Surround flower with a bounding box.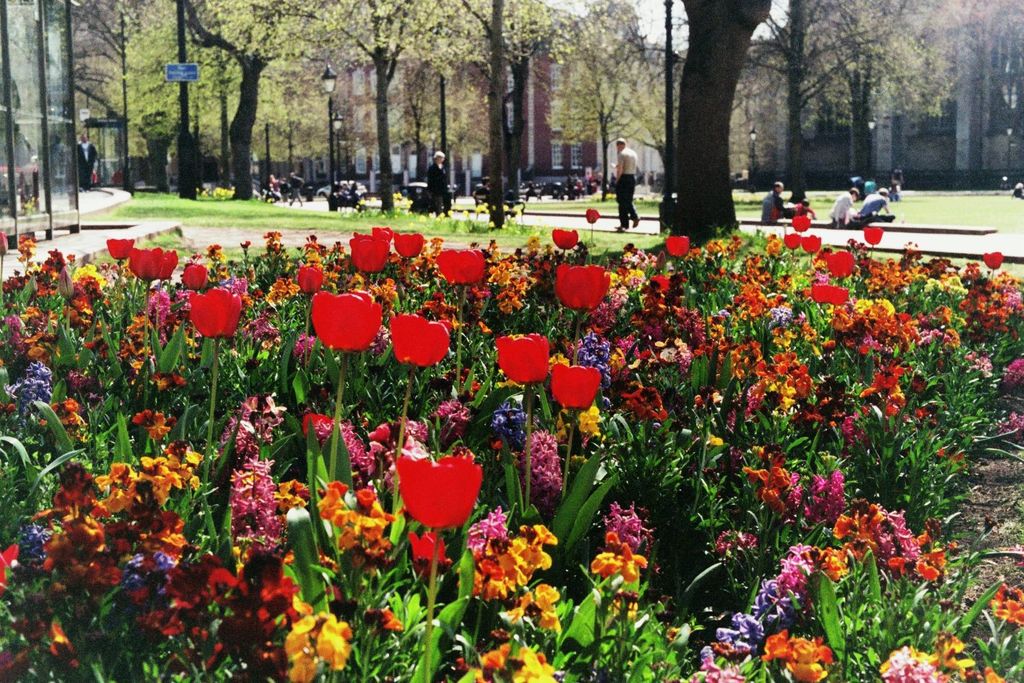
locate(825, 247, 854, 281).
